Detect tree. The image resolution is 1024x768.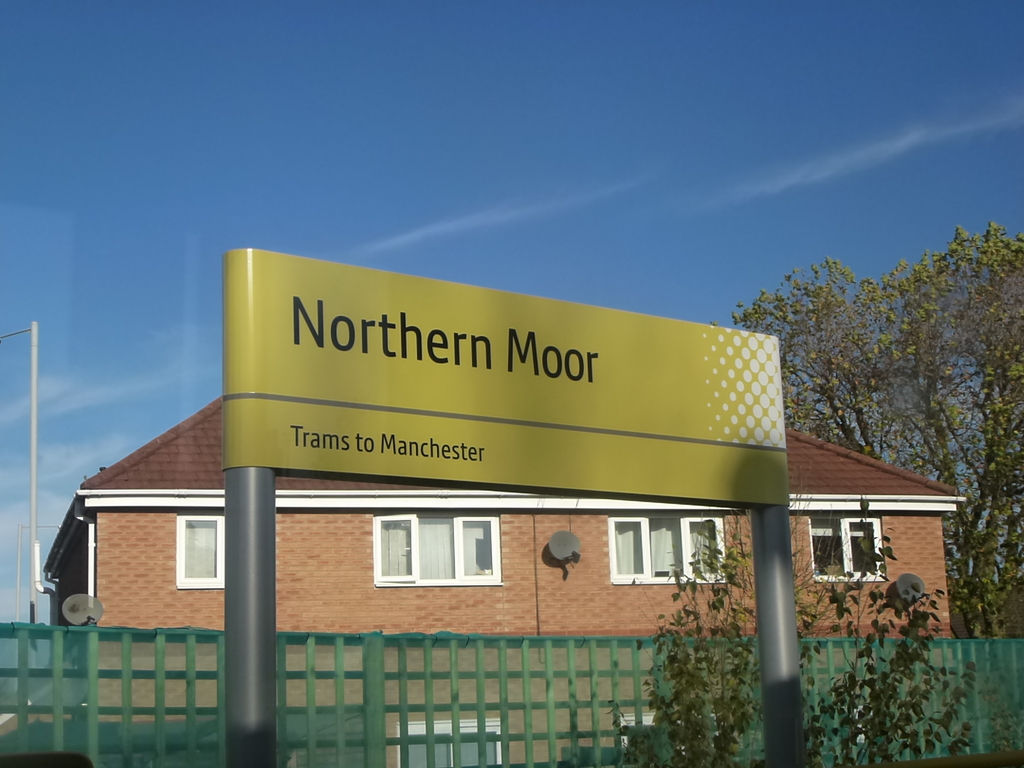
[712, 219, 1023, 640].
